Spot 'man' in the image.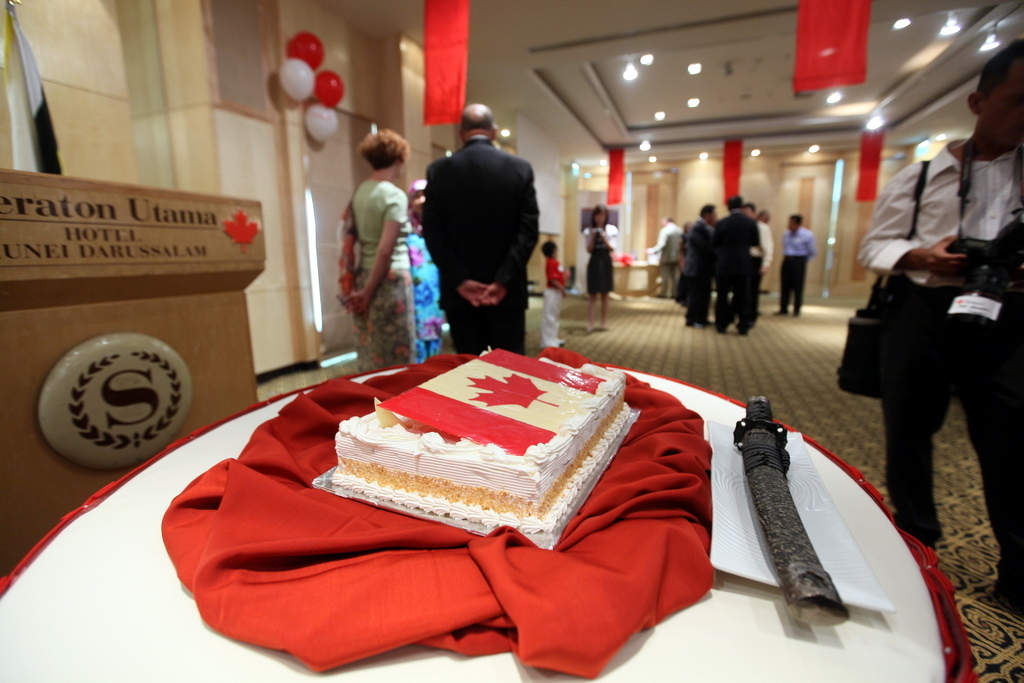
'man' found at {"left": 709, "top": 195, "right": 765, "bottom": 339}.
